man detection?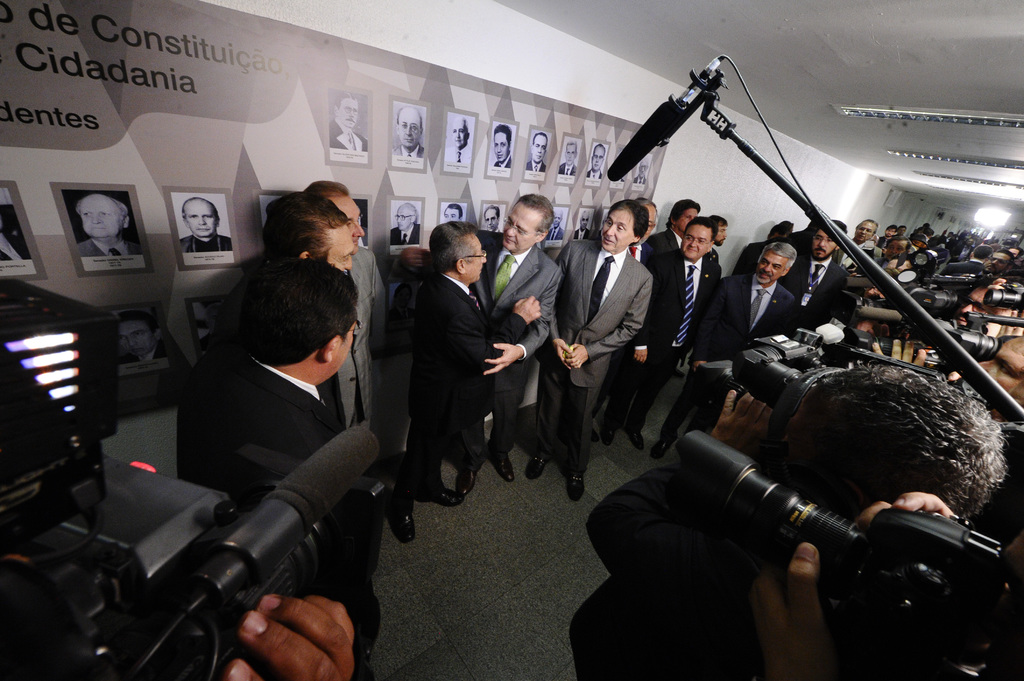
[left=391, top=202, right=421, bottom=246]
